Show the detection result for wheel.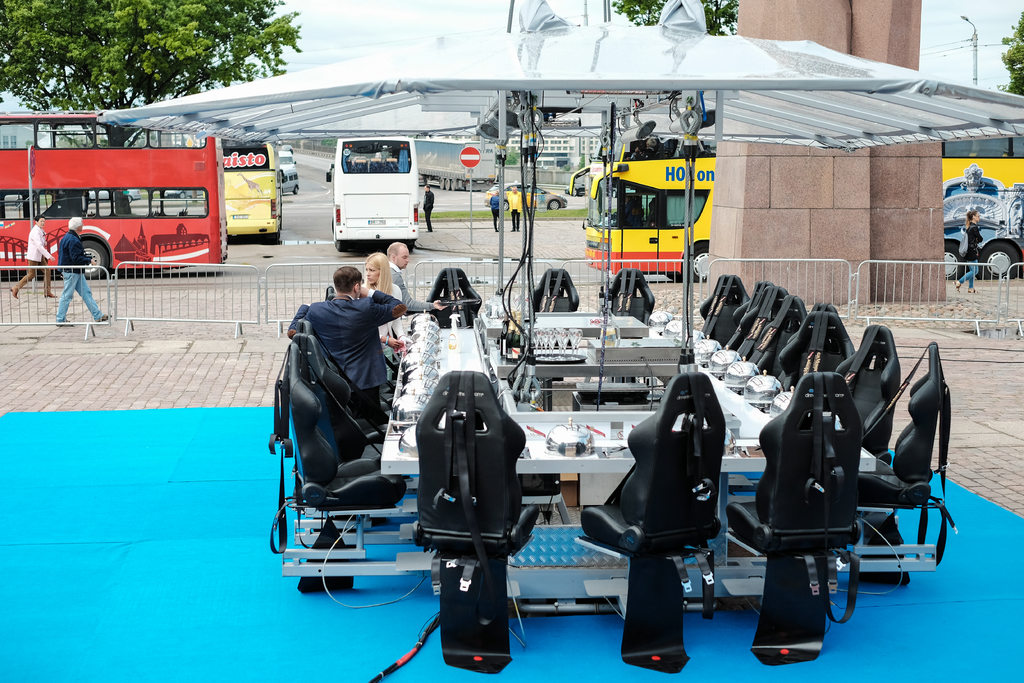
box=[335, 241, 346, 252].
